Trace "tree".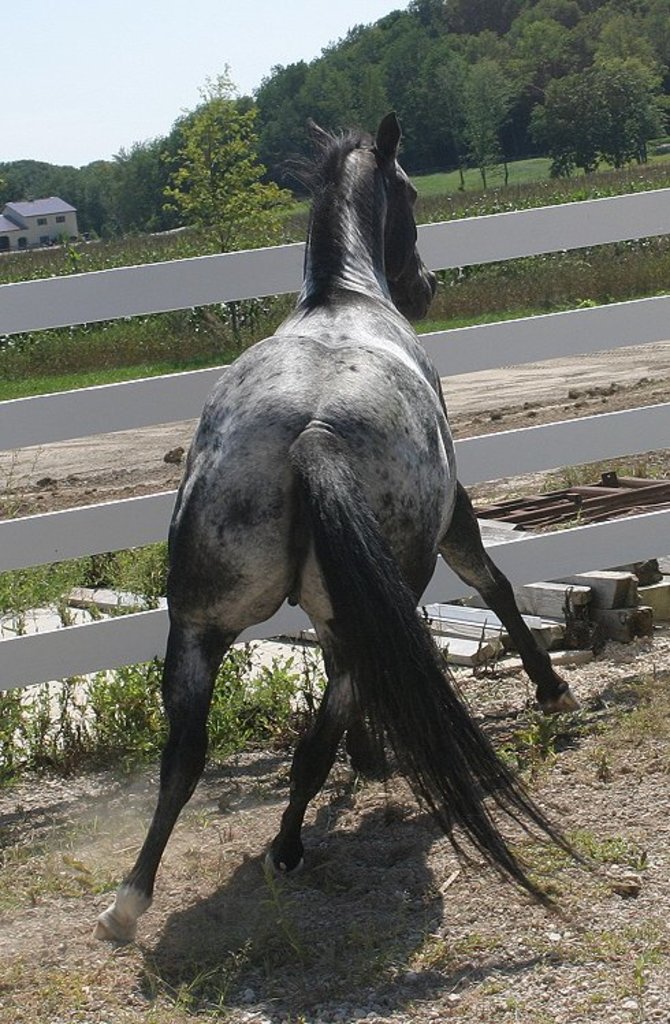
Traced to locate(79, 197, 135, 228).
